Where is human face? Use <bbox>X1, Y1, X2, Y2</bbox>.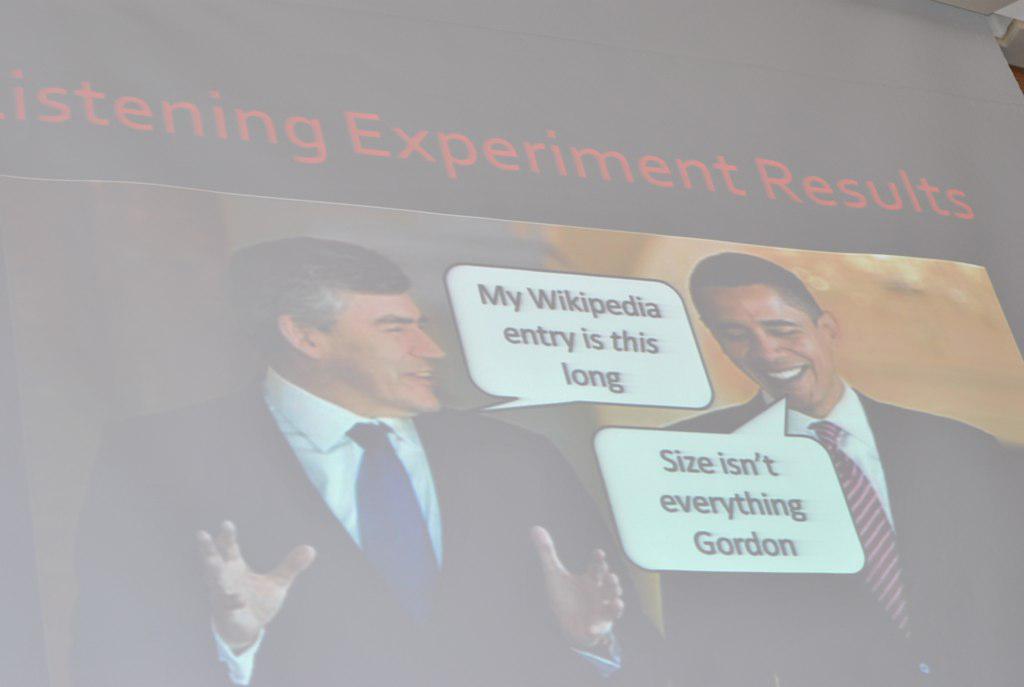
<bbox>697, 282, 833, 405</bbox>.
